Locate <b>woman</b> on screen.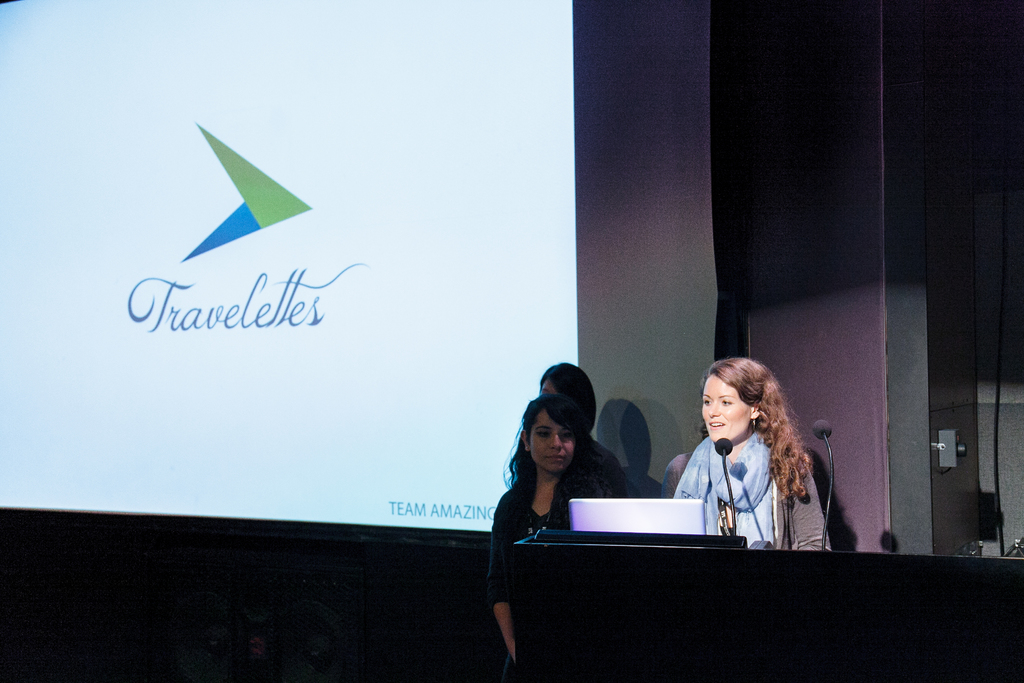
On screen at 682 357 836 547.
